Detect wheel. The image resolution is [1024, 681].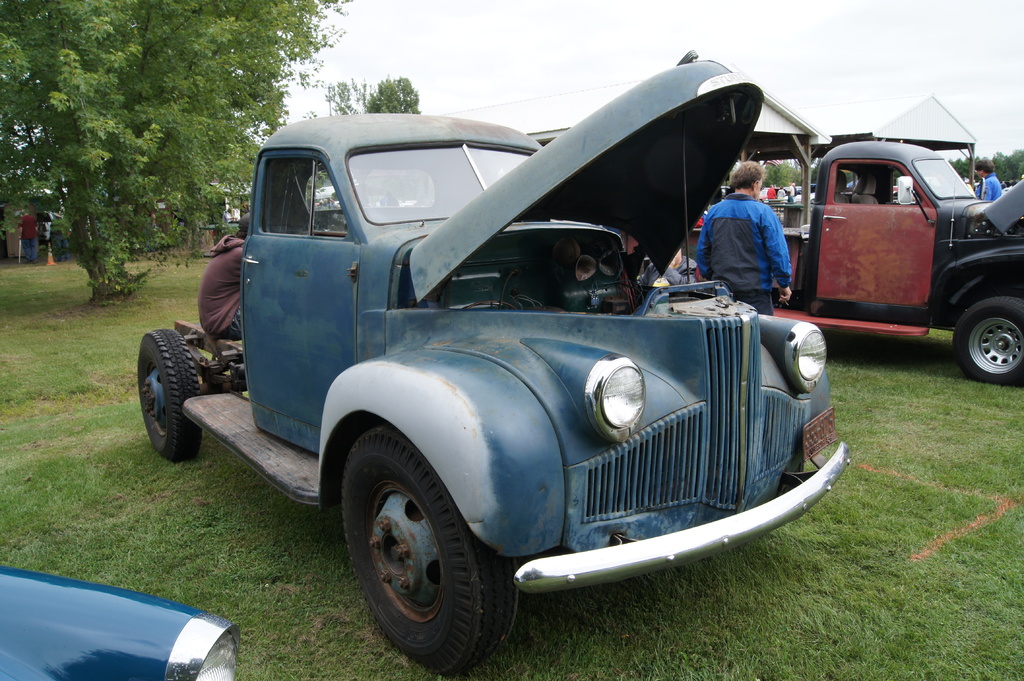
(954,298,1023,387).
